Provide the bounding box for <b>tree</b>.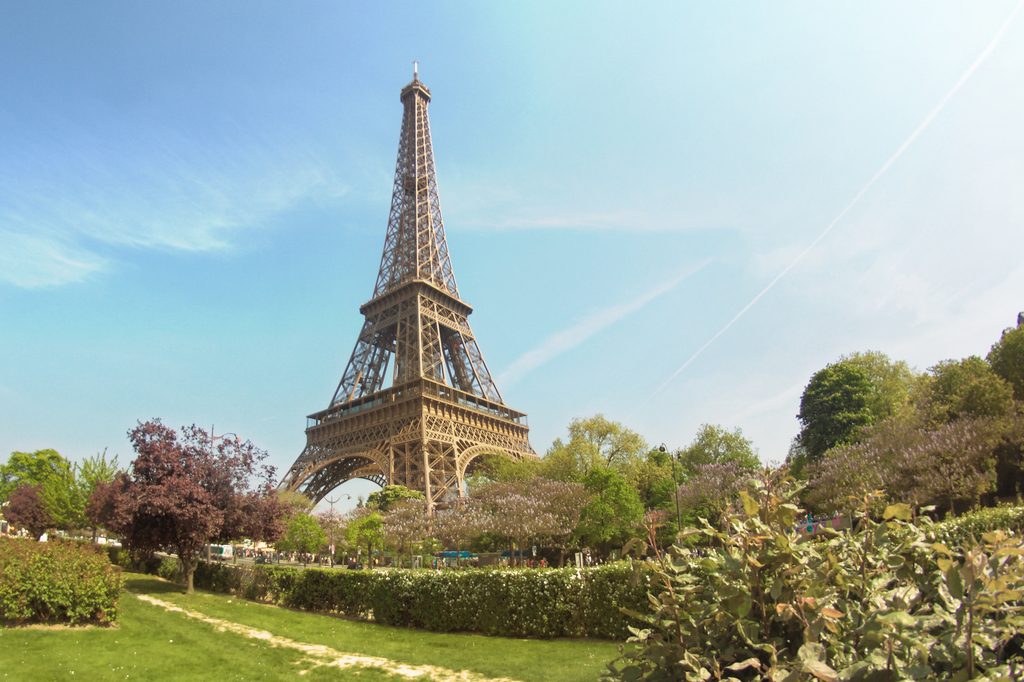
region(342, 505, 388, 563).
